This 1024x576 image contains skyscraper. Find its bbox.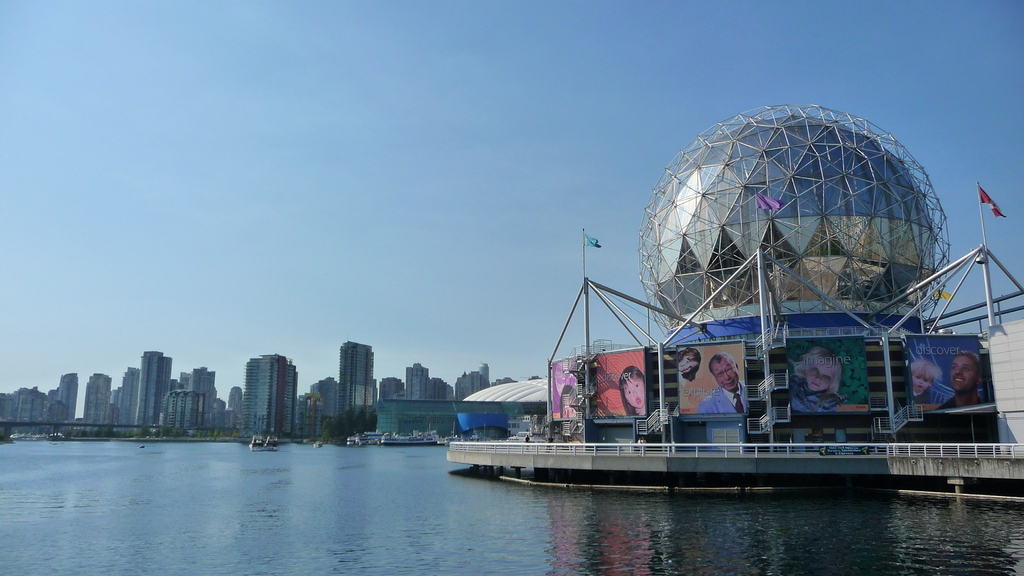
box(337, 340, 380, 433).
